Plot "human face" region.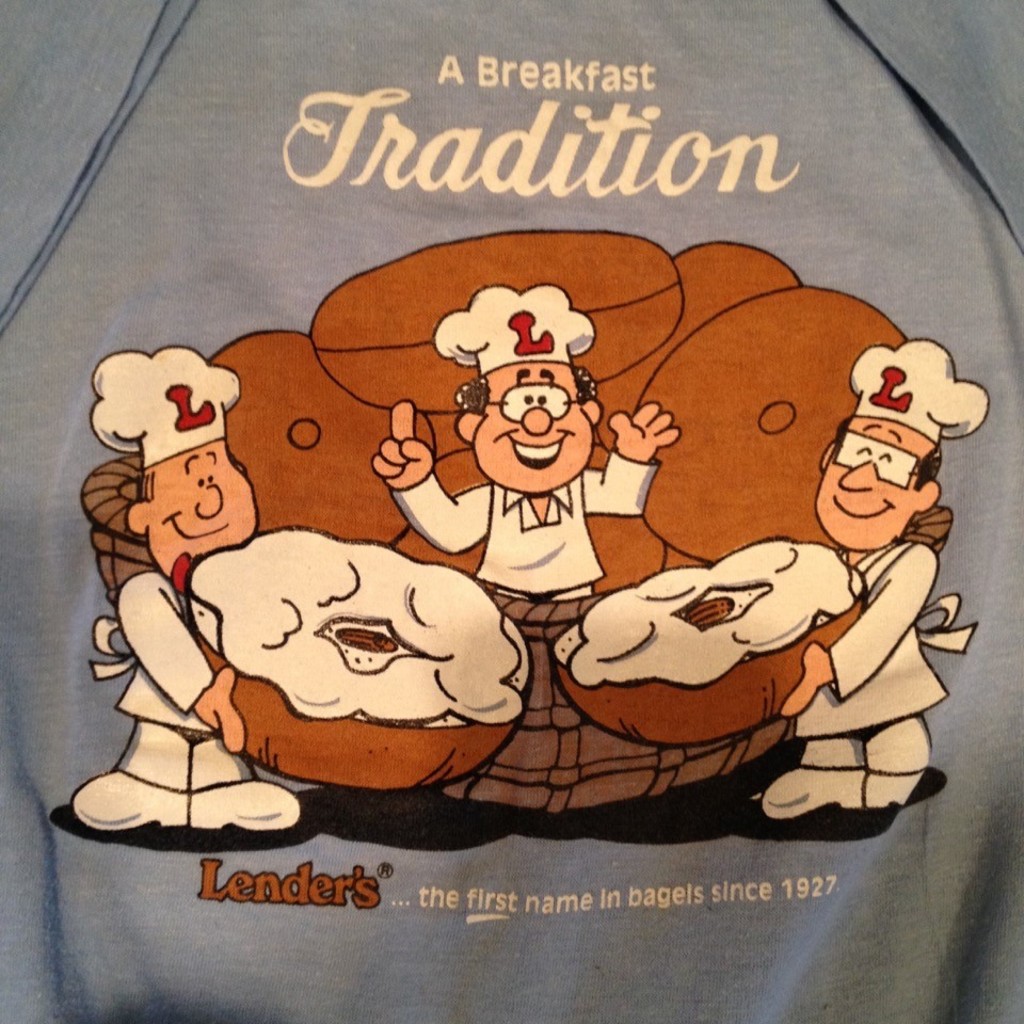
Plotted at (470, 355, 592, 497).
